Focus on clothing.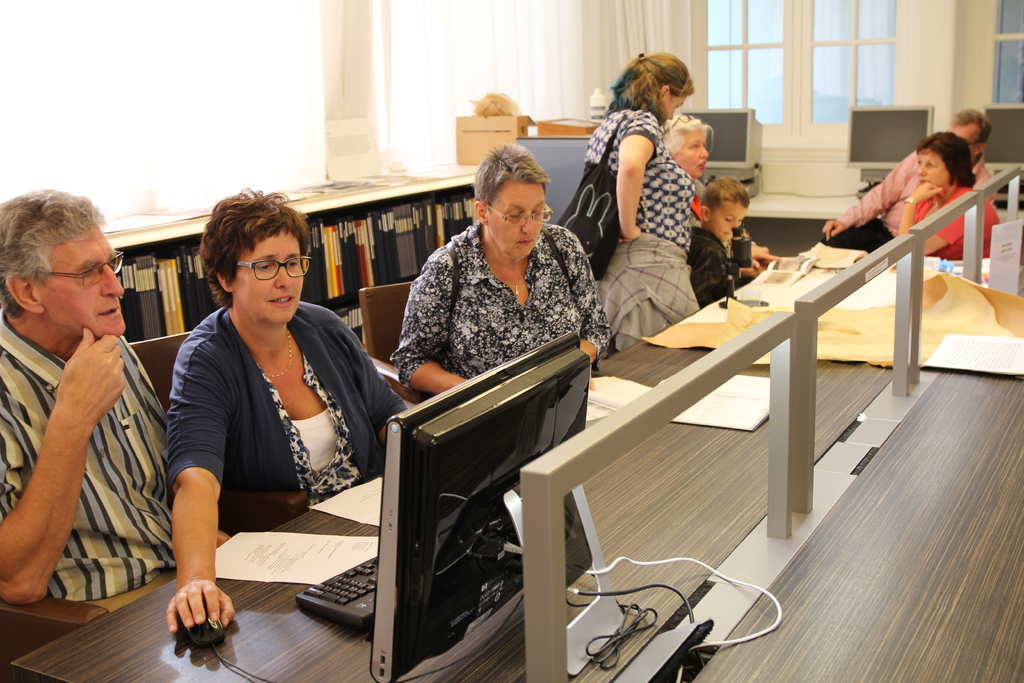
Focused at box(0, 310, 166, 613).
